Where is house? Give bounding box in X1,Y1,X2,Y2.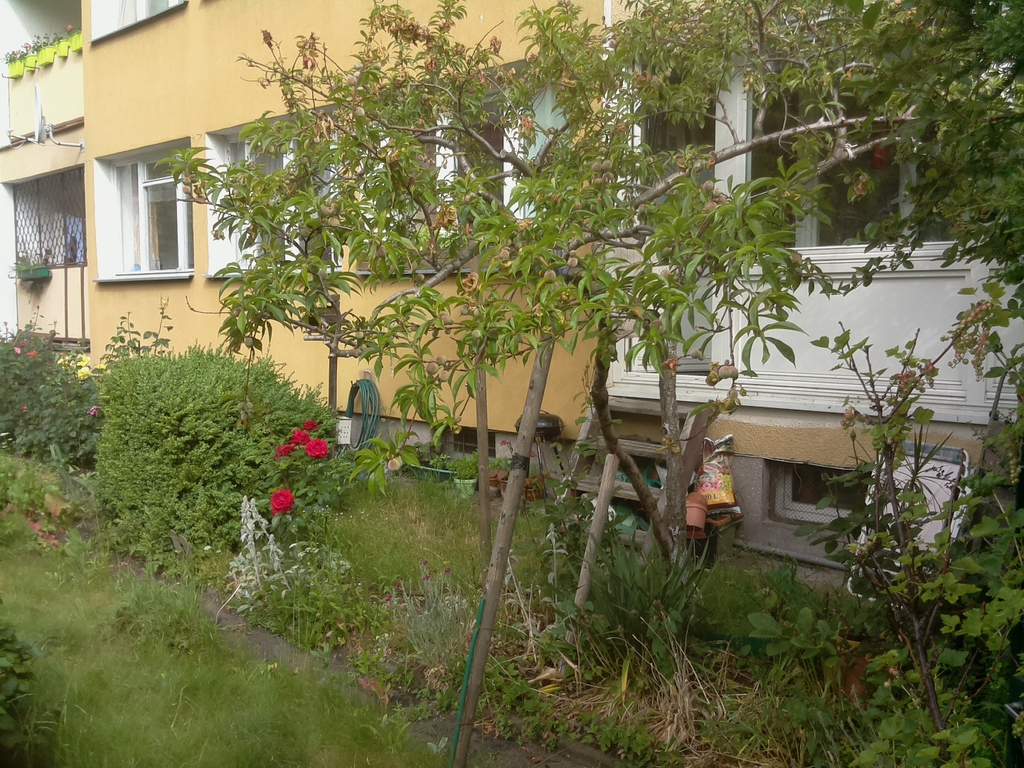
12,14,82,376.
